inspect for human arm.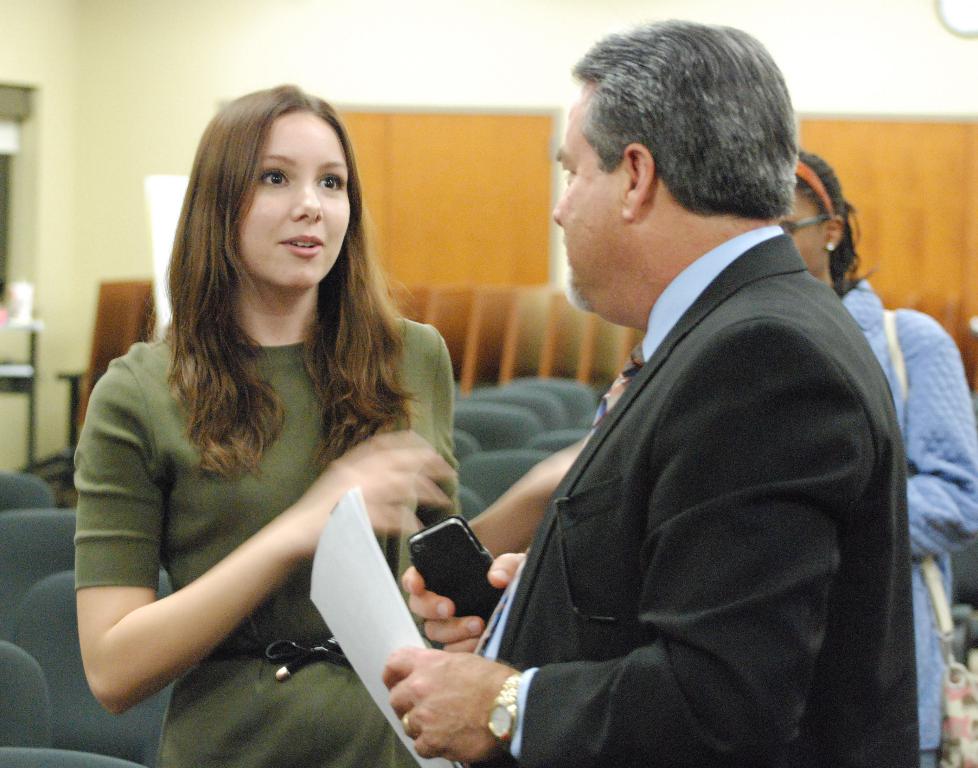
Inspection: 380, 315, 872, 762.
